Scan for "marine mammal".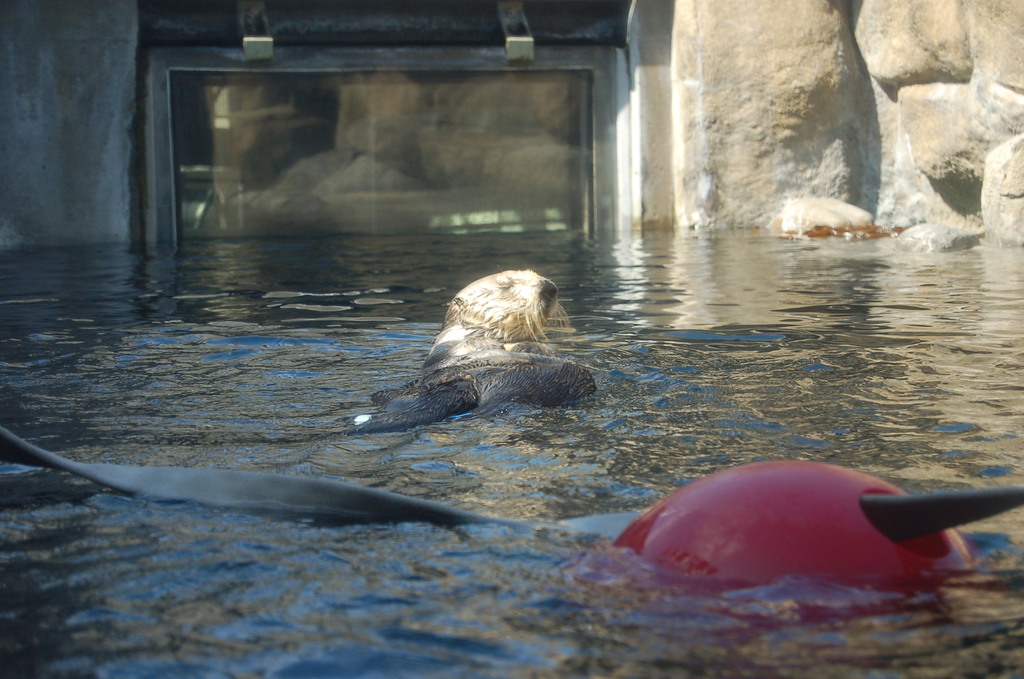
Scan result: (372,264,602,444).
